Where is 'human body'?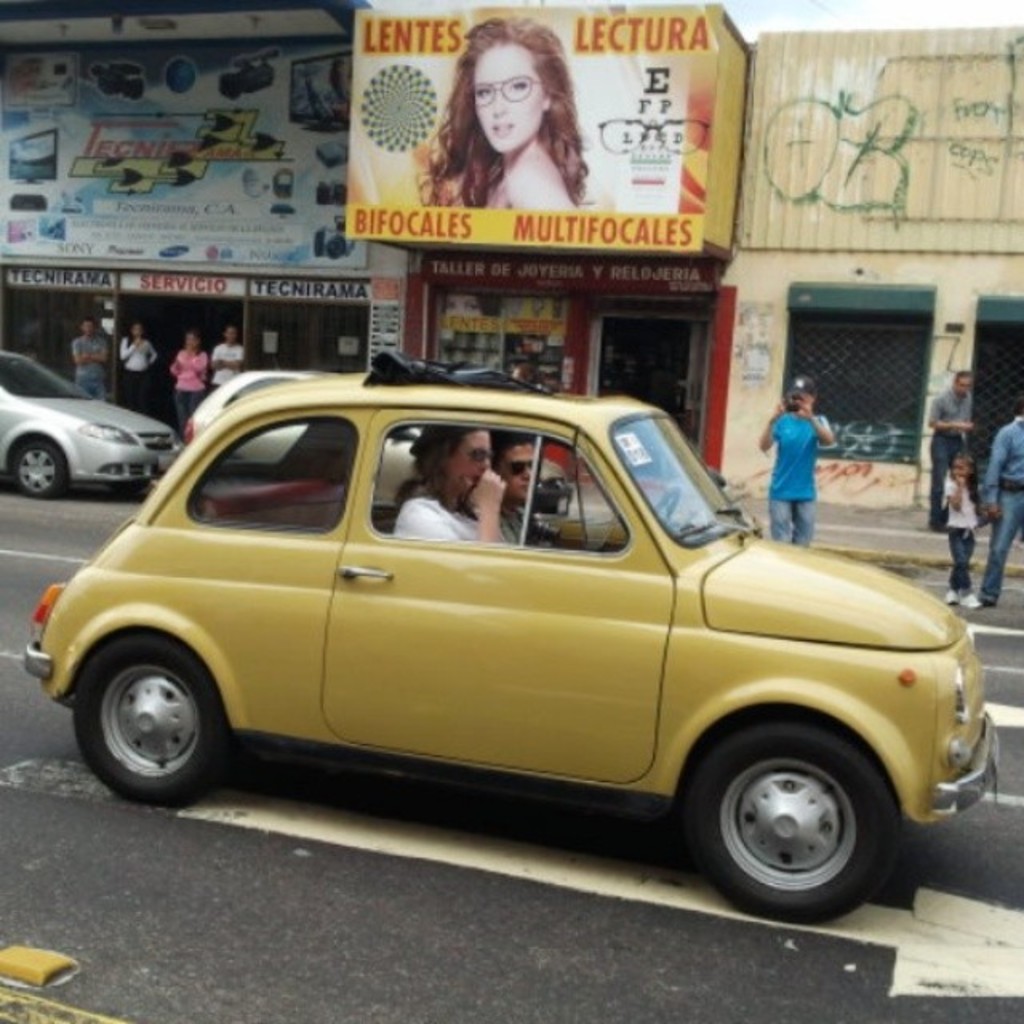
x1=122 y1=333 x2=162 y2=413.
